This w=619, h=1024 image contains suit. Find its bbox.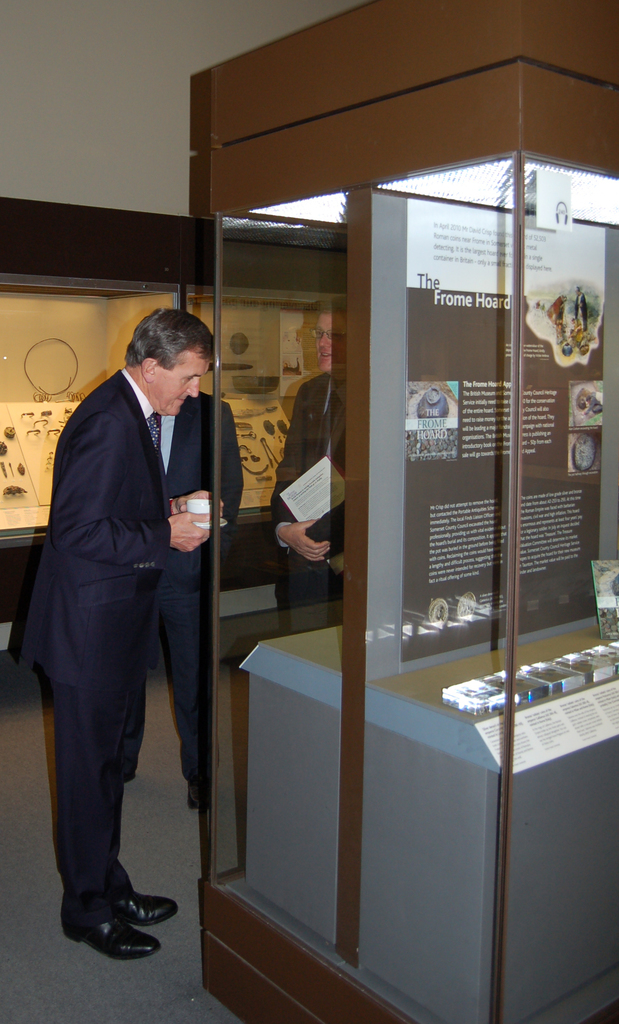
(left=20, top=362, right=172, bottom=693).
